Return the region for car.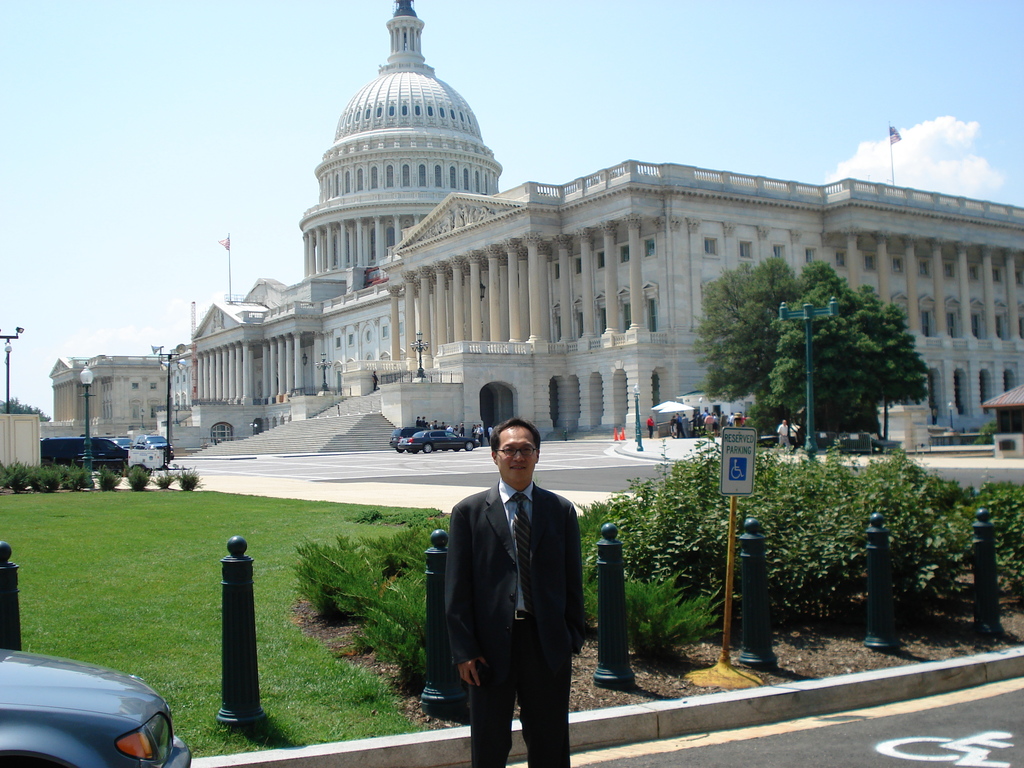
bbox=[135, 433, 175, 460].
